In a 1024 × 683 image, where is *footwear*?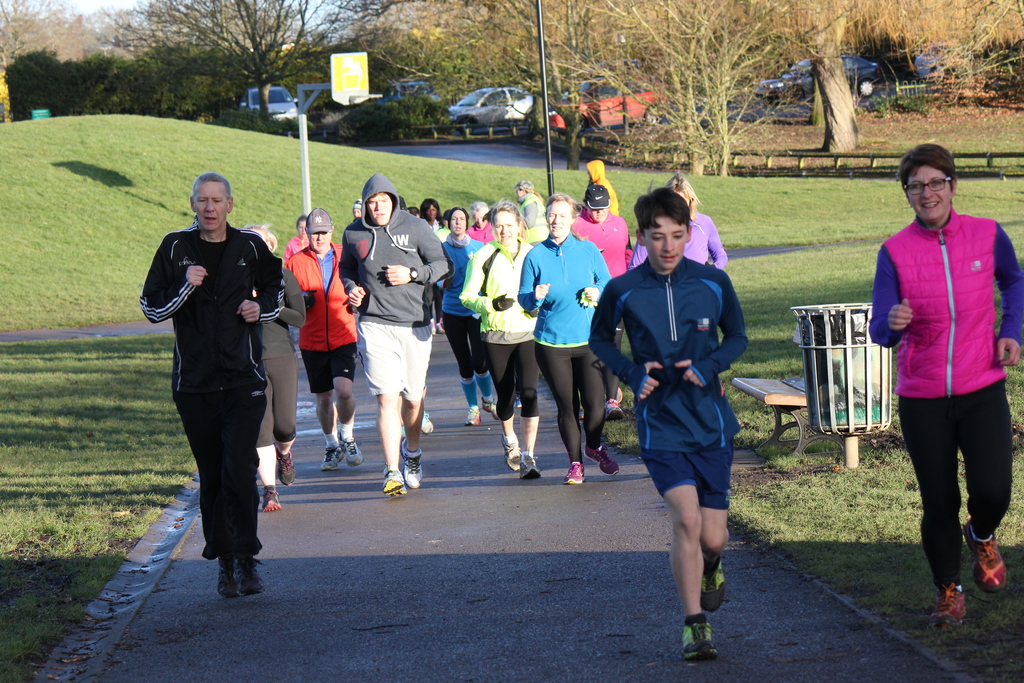
box=[218, 566, 236, 599].
